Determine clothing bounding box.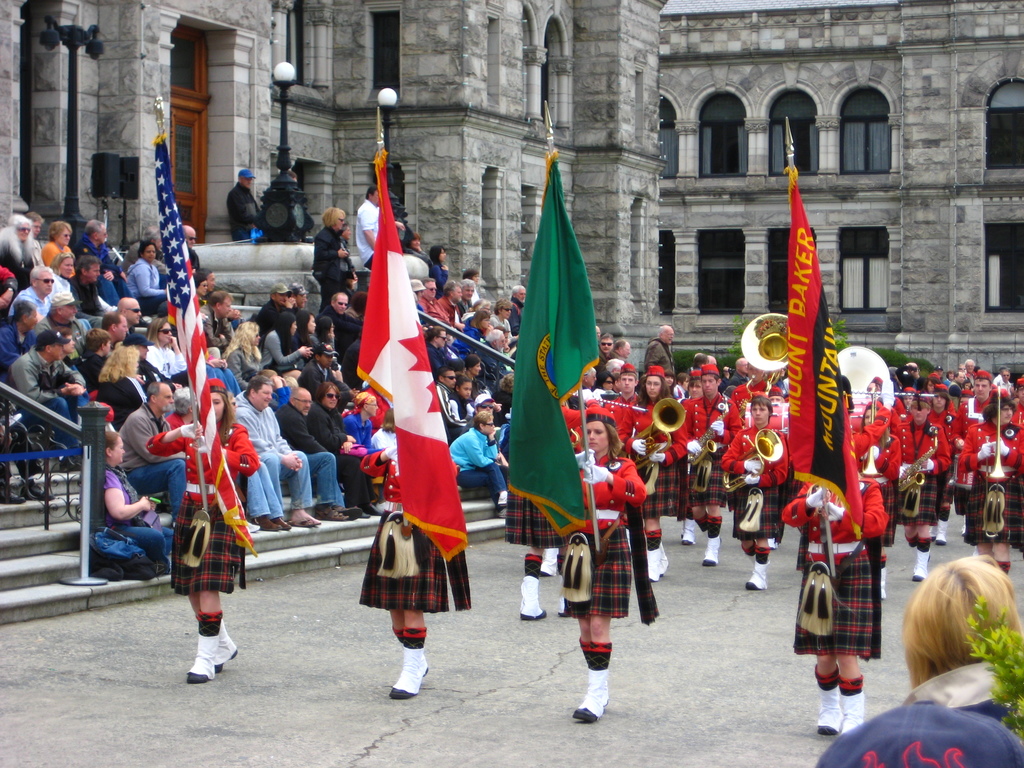
Determined: {"x1": 76, "y1": 237, "x2": 124, "y2": 277}.
